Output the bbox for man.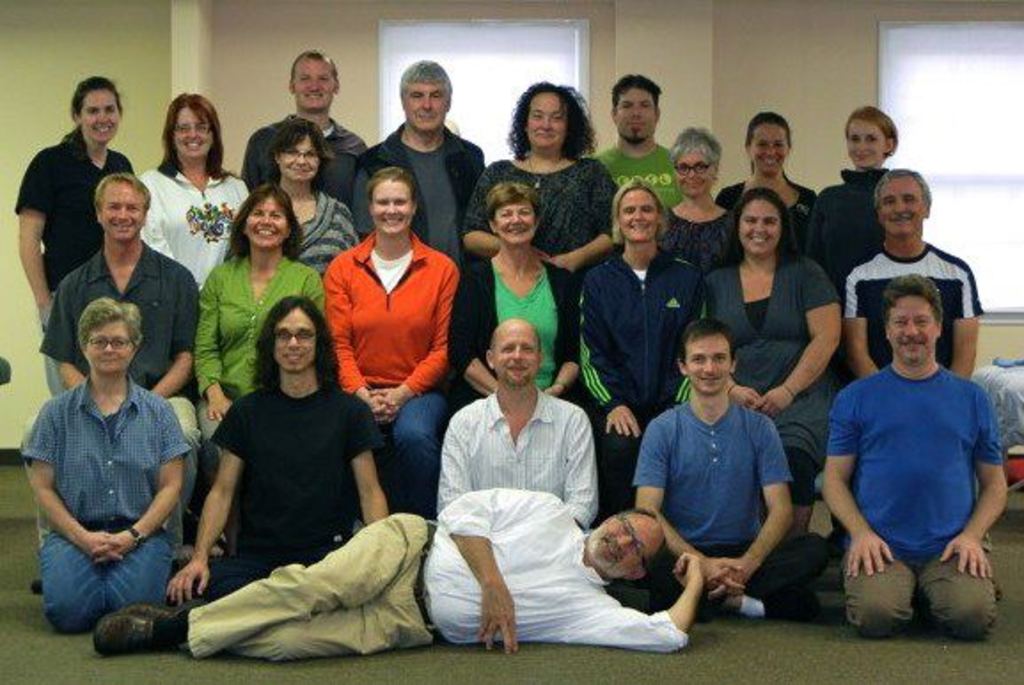
left=34, top=170, right=197, bottom=508.
